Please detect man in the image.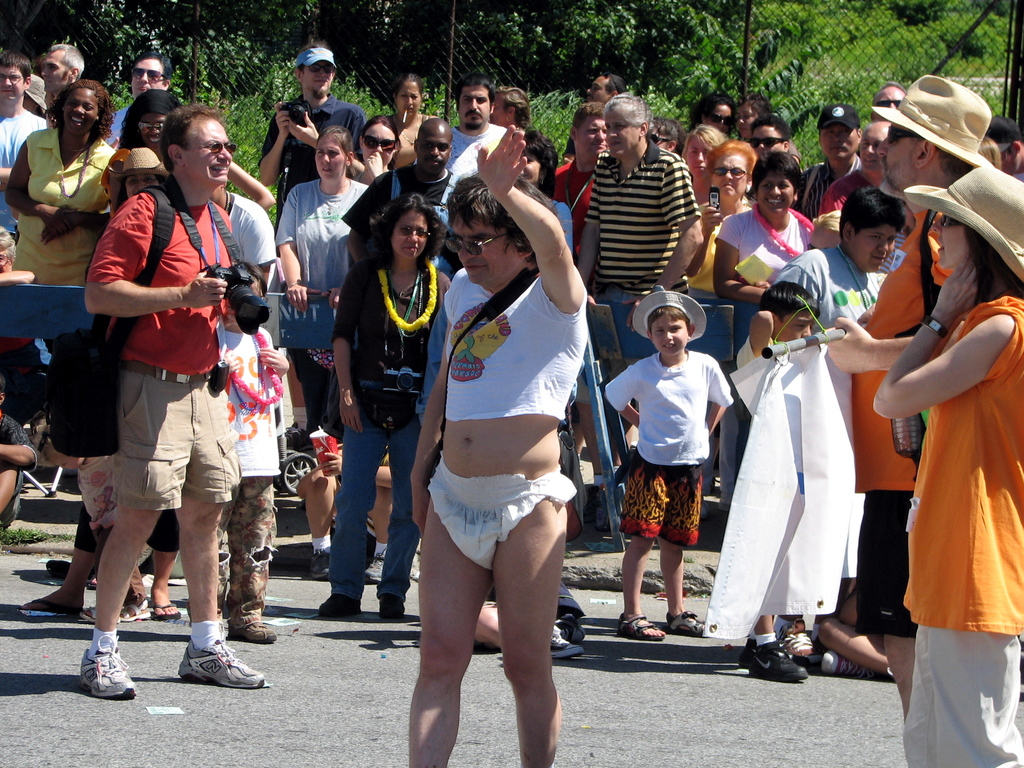
Rect(444, 83, 512, 179).
